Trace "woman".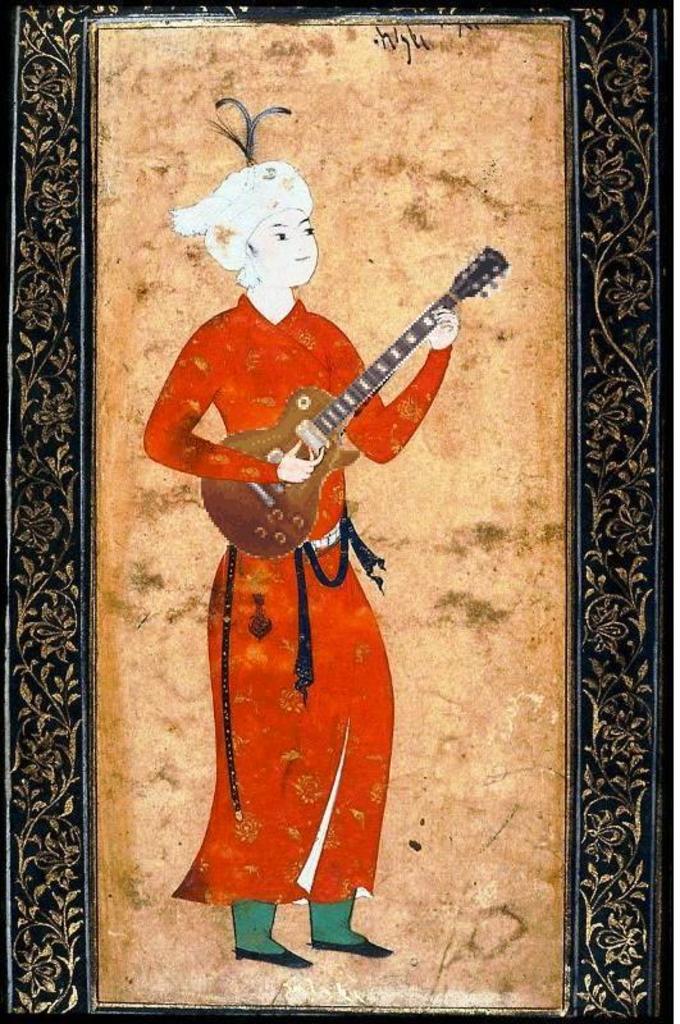
Traced to 132, 127, 483, 959.
